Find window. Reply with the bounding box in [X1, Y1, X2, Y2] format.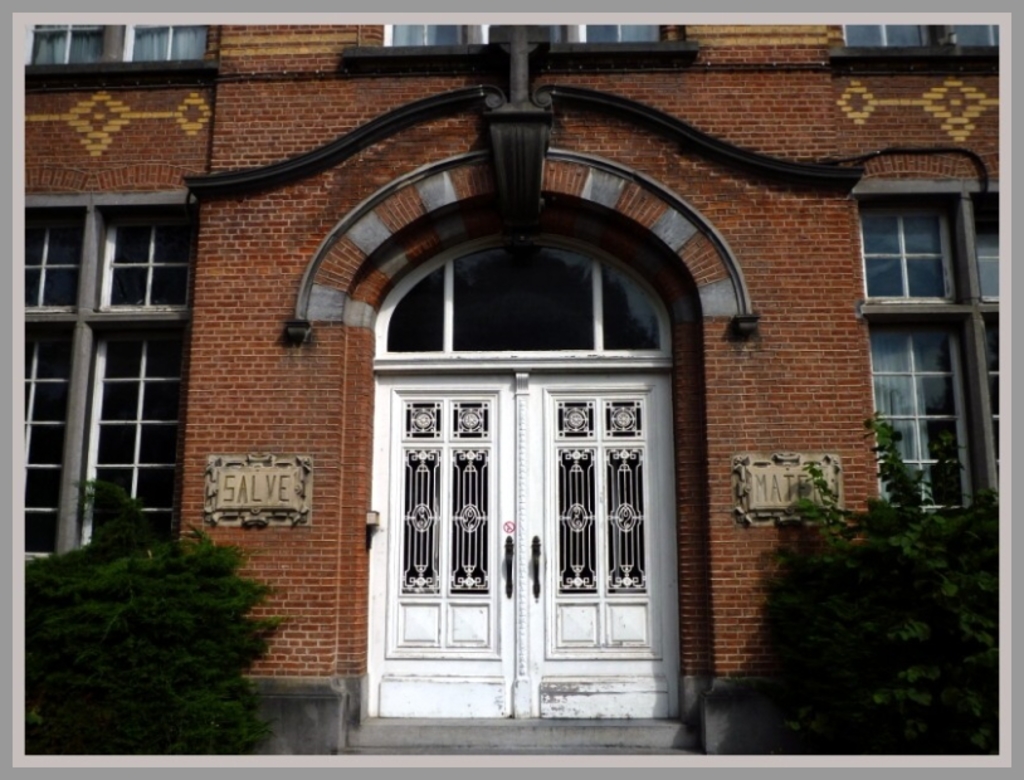
[382, 18, 677, 60].
